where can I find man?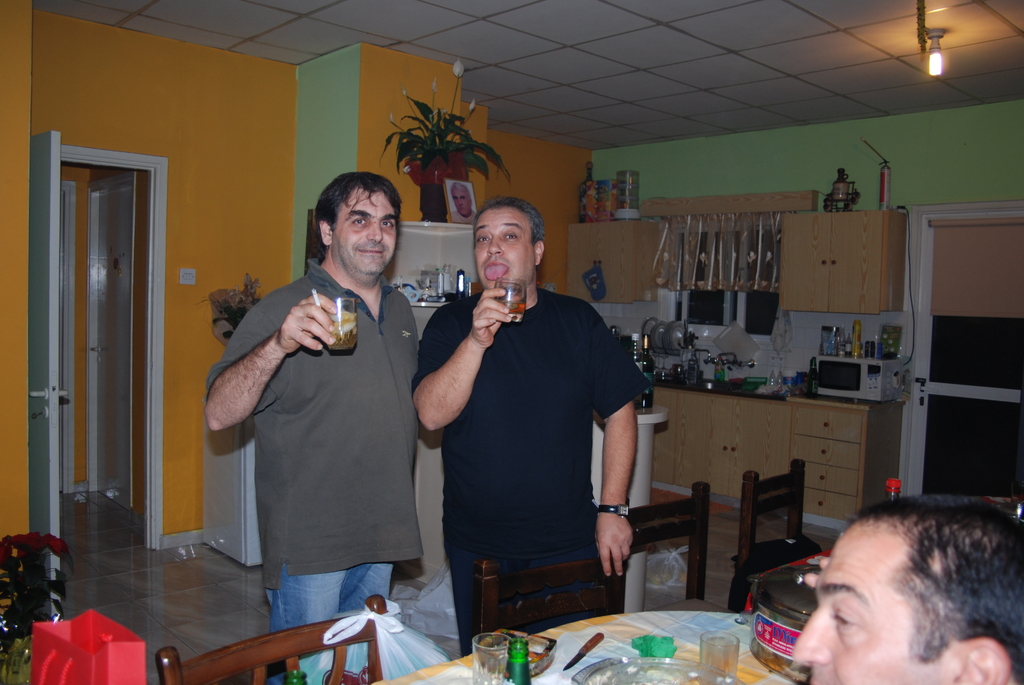
You can find it at <box>417,187,659,634</box>.
